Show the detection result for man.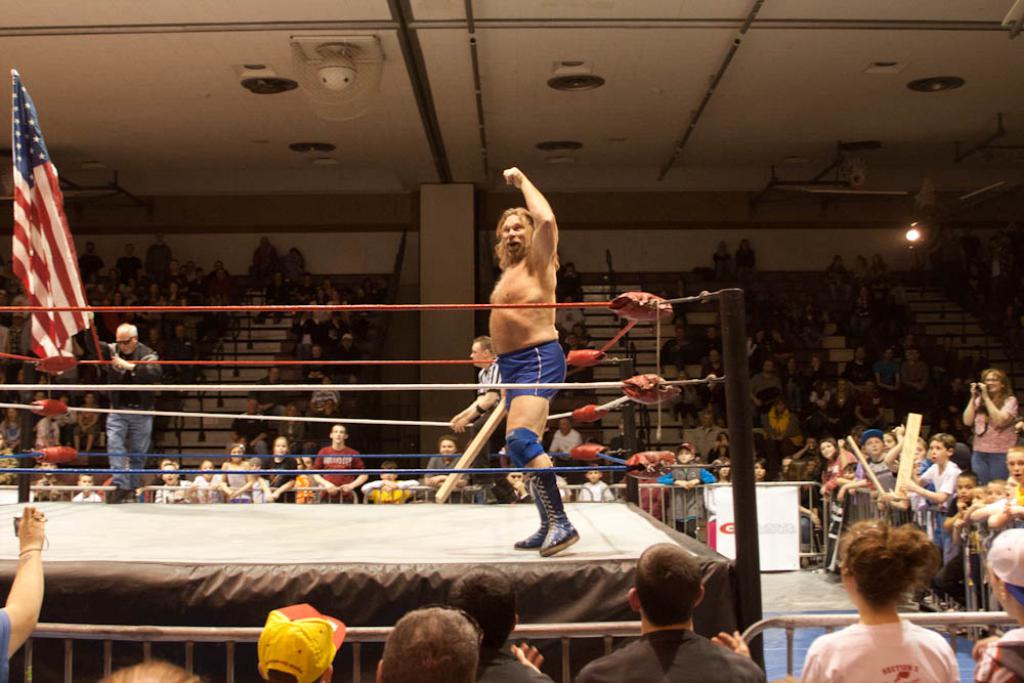
box=[457, 186, 603, 561].
